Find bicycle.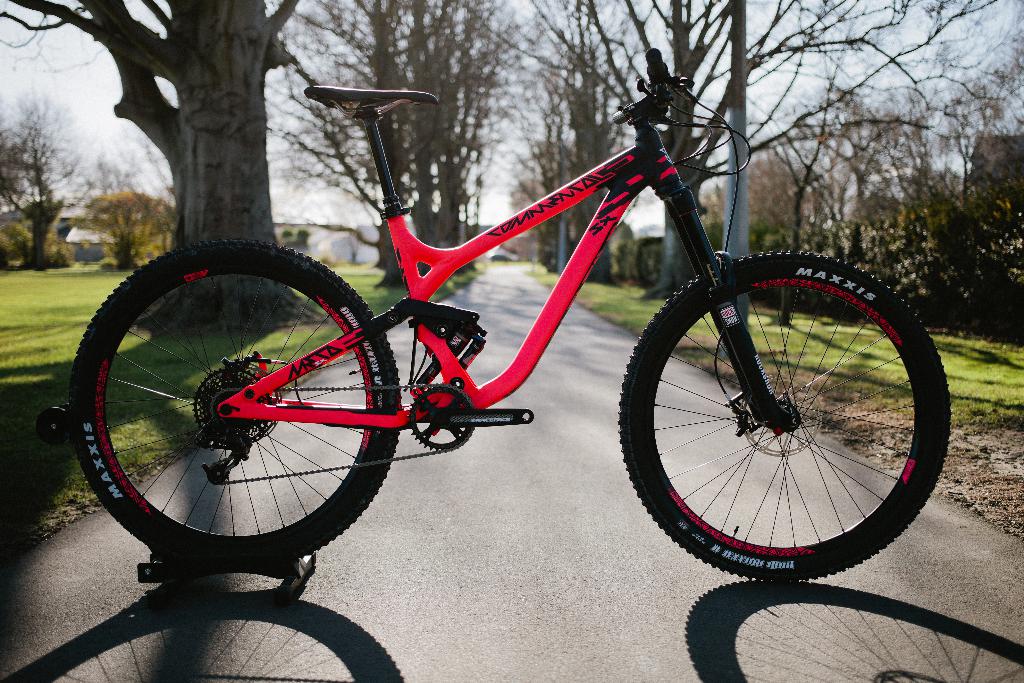
55,45,954,626.
